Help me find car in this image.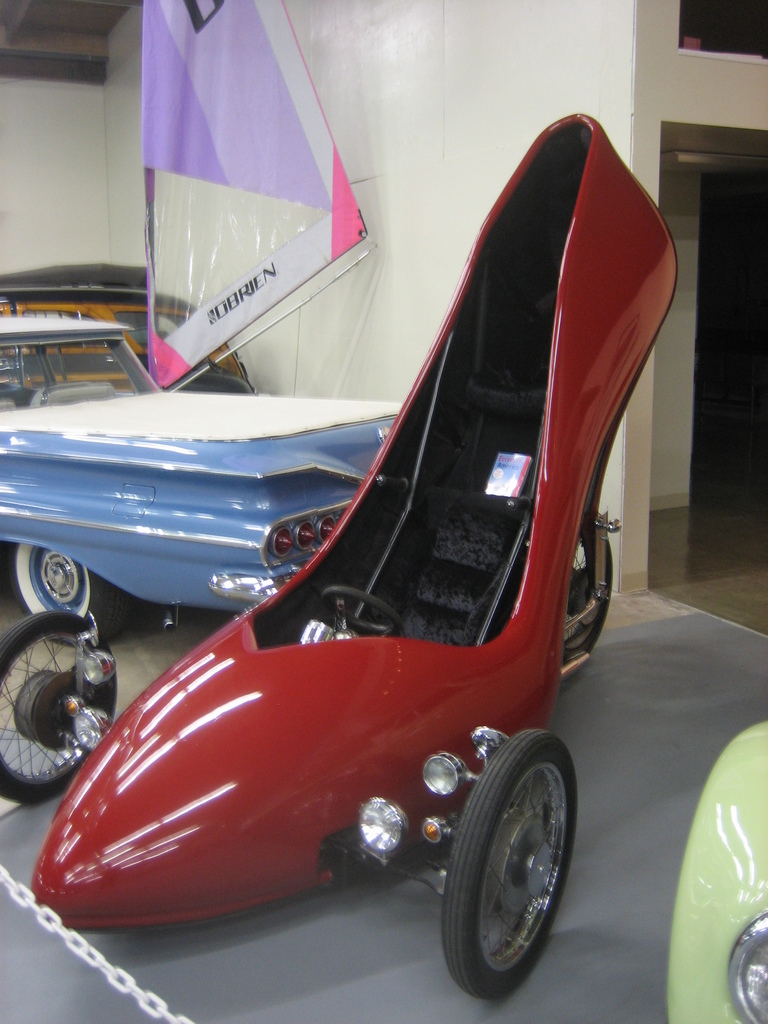
Found it: [left=0, top=312, right=408, bottom=643].
